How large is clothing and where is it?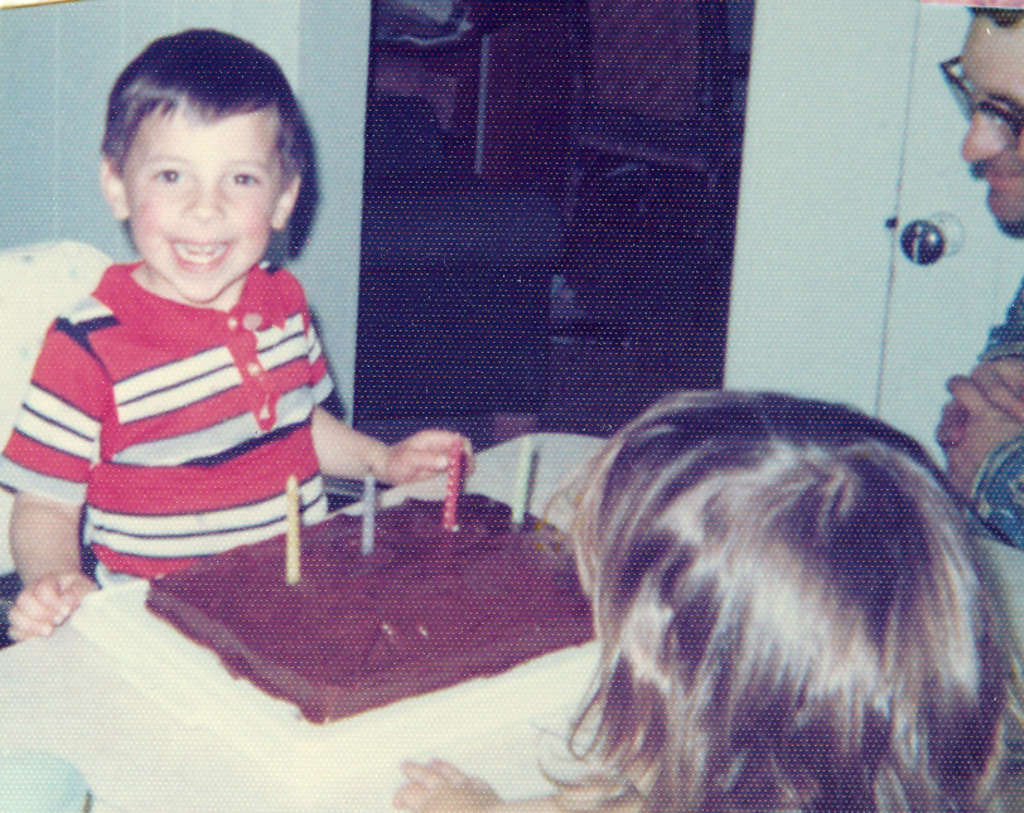
Bounding box: 10,236,338,555.
